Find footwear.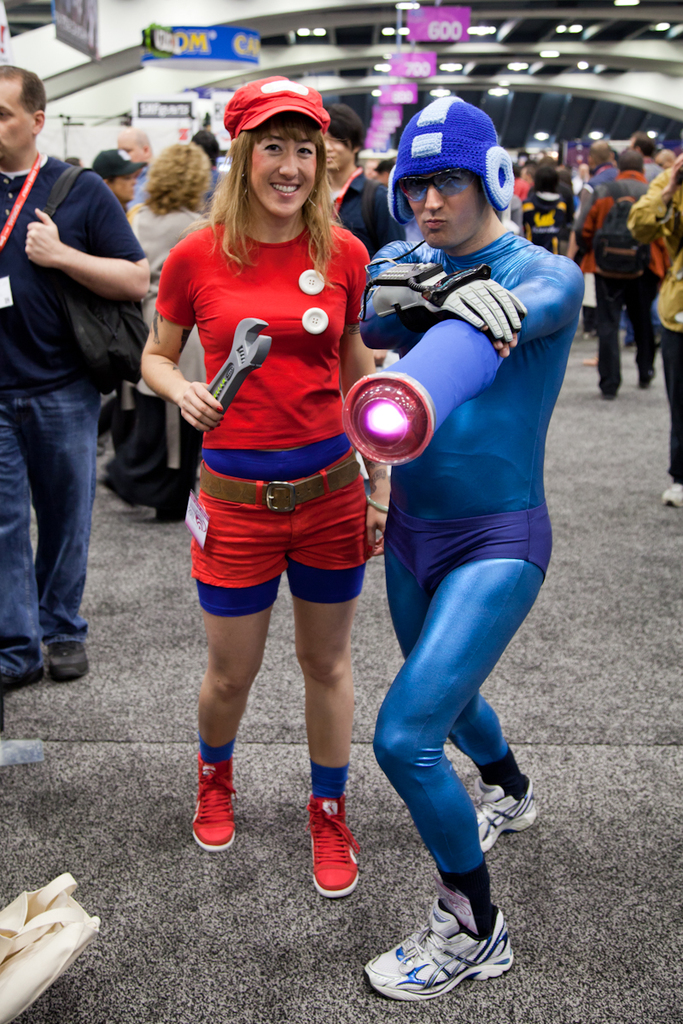
[x1=661, y1=482, x2=682, y2=512].
